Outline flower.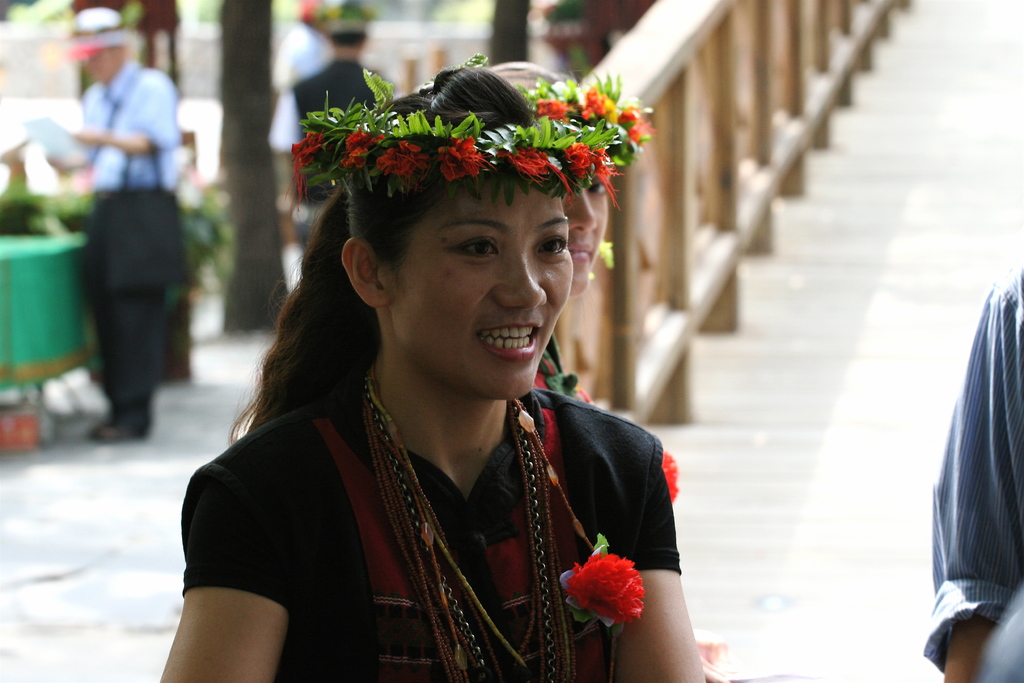
Outline: (left=380, top=139, right=427, bottom=184).
